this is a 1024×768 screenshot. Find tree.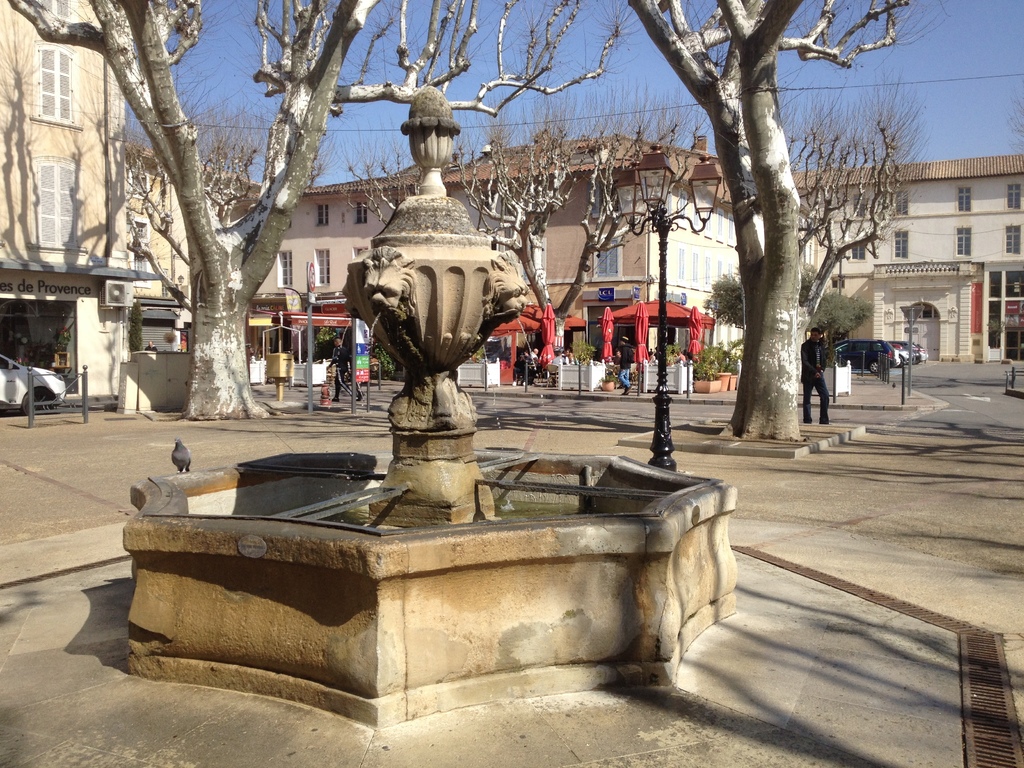
Bounding box: region(444, 106, 701, 364).
